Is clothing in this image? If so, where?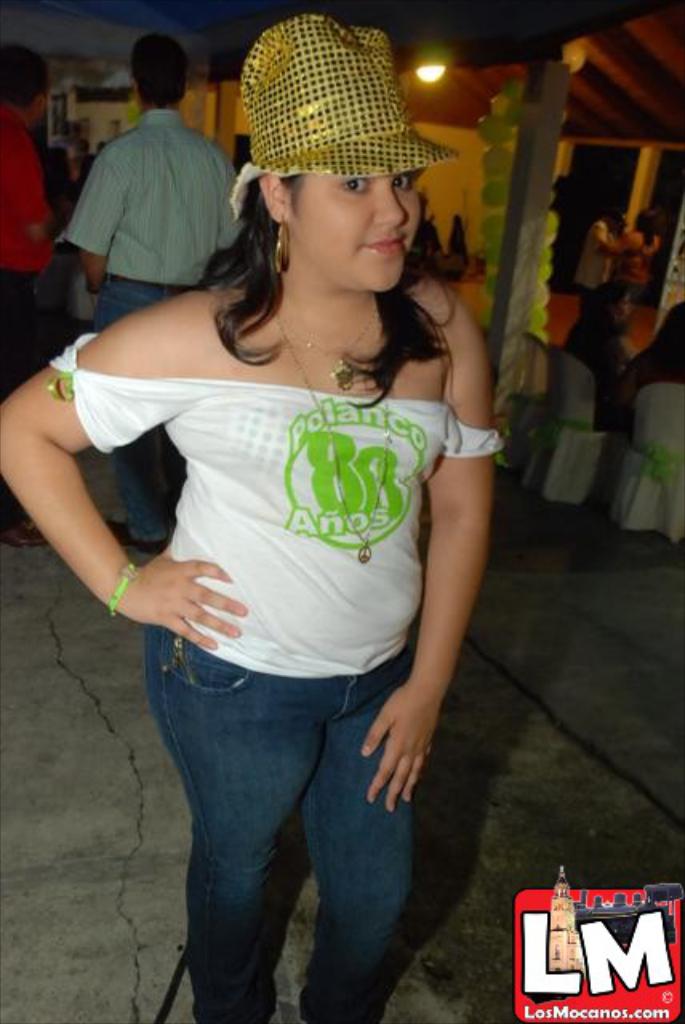
Yes, at crop(579, 310, 629, 387).
